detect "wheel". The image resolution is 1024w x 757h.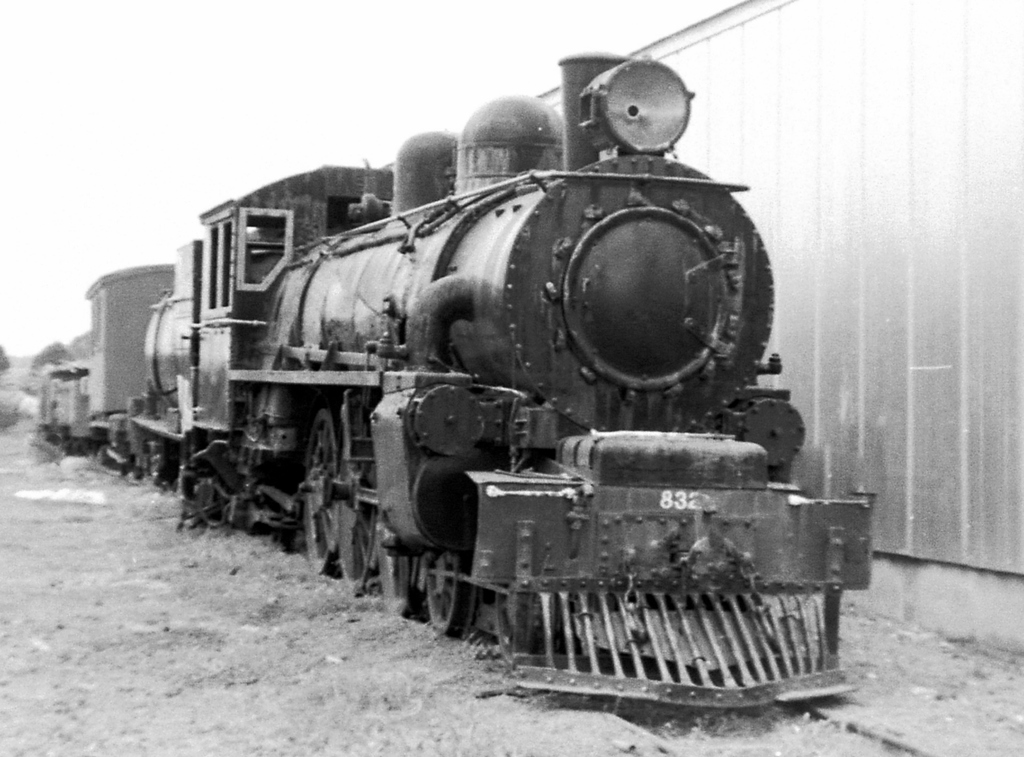
(x1=422, y1=548, x2=468, y2=635).
